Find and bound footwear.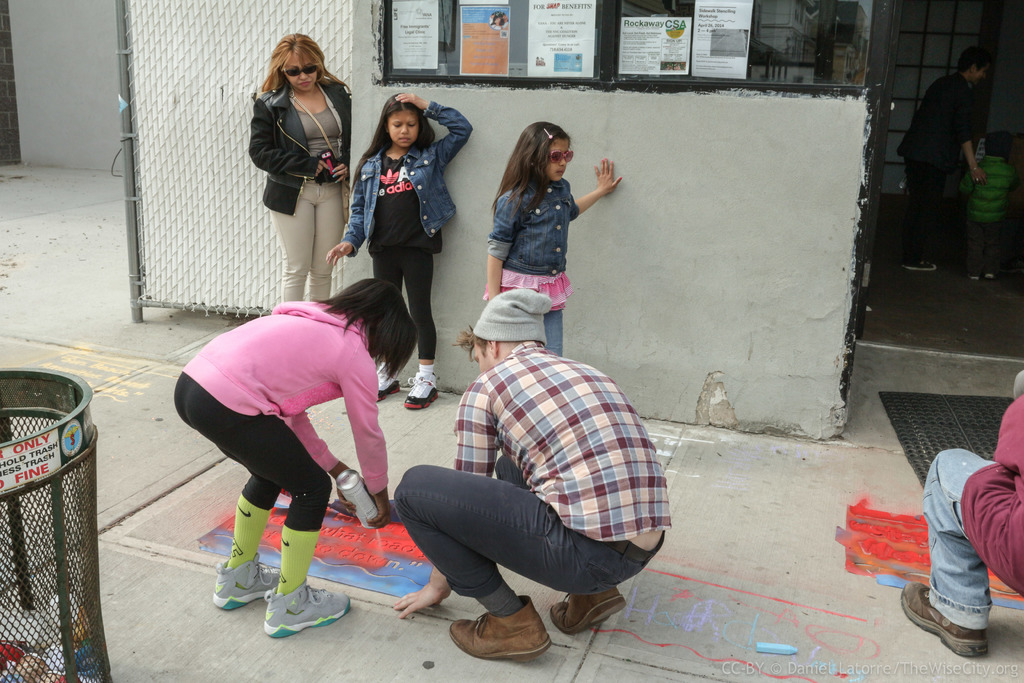
Bound: Rect(262, 588, 355, 636).
